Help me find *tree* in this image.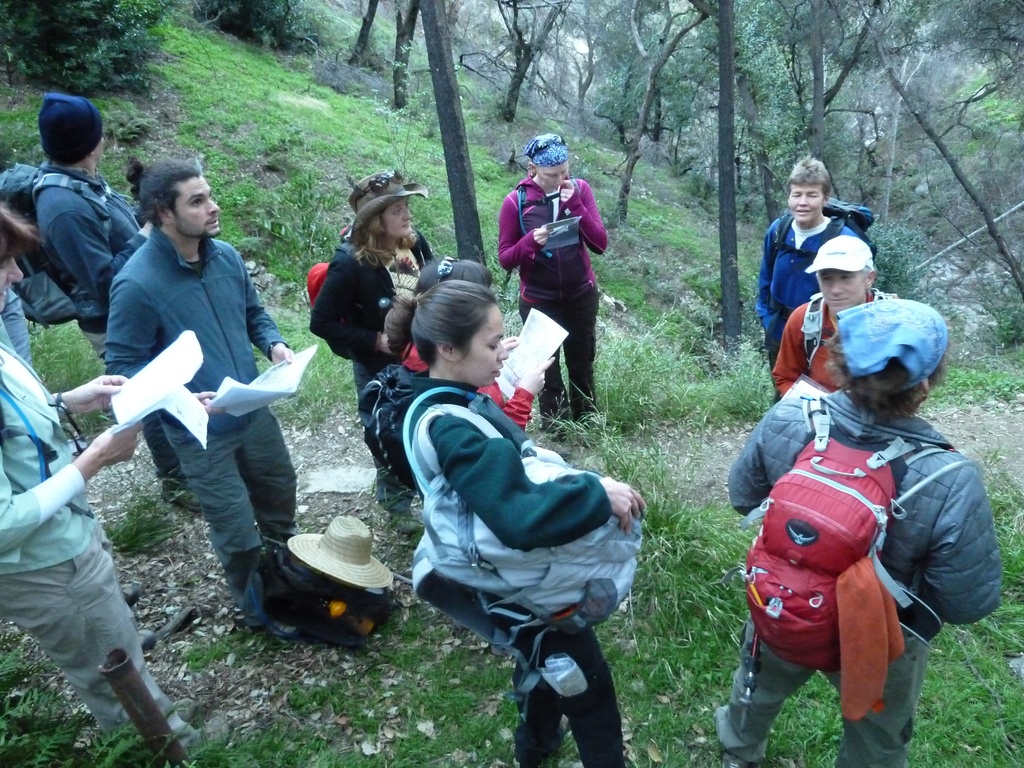
Found it: box(685, 0, 744, 345).
